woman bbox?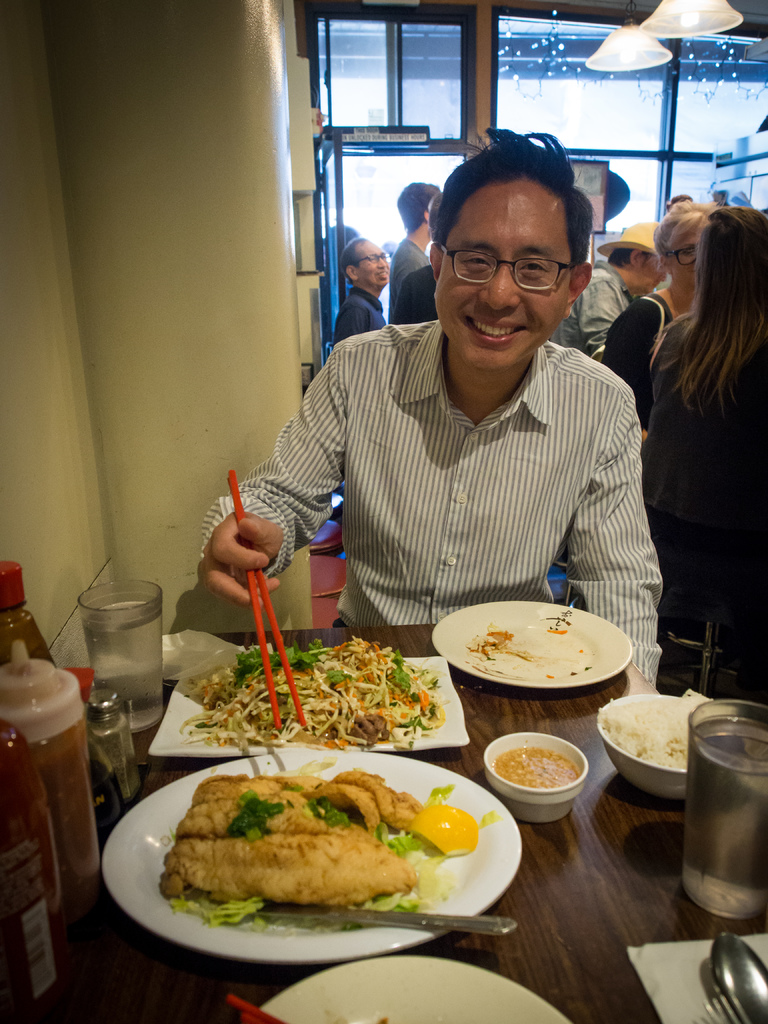
rect(598, 197, 721, 447)
